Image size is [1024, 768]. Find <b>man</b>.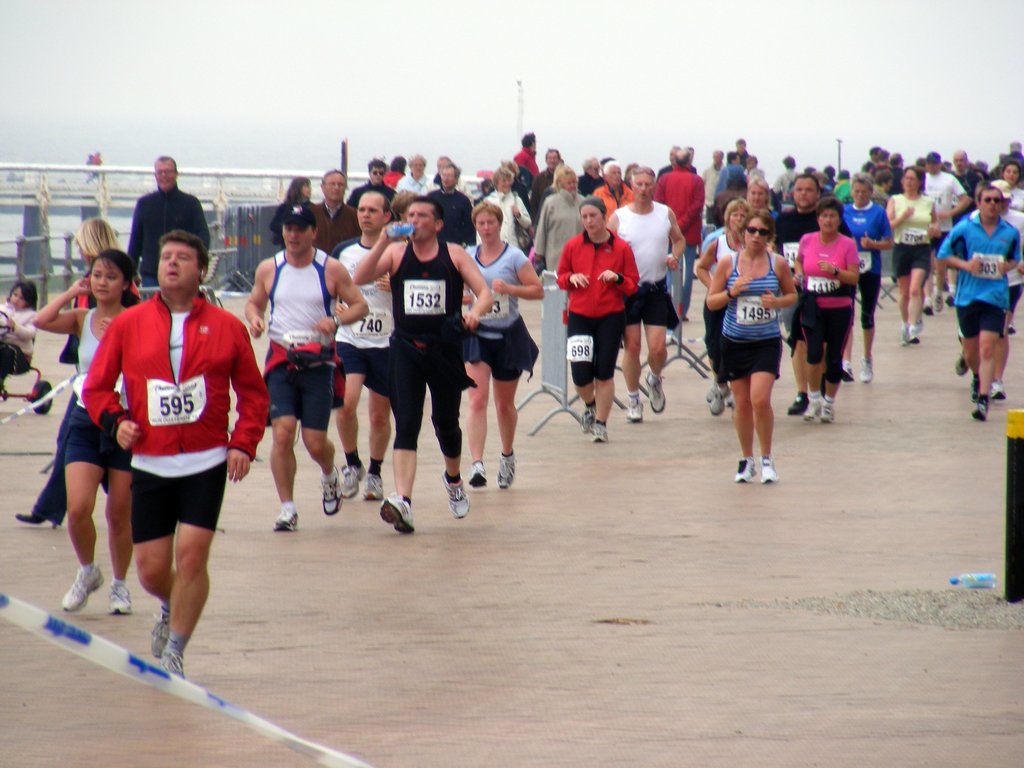
605, 165, 684, 423.
